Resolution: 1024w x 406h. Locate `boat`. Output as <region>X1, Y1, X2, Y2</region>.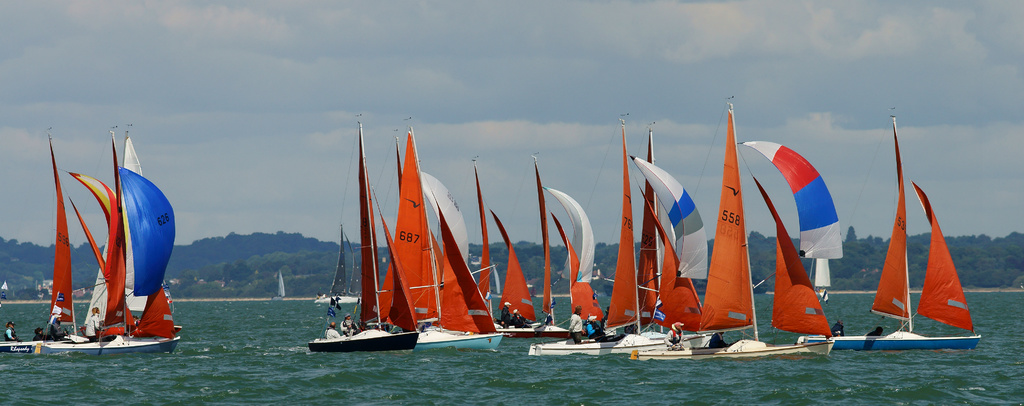
<region>631, 129, 750, 366</region>.
